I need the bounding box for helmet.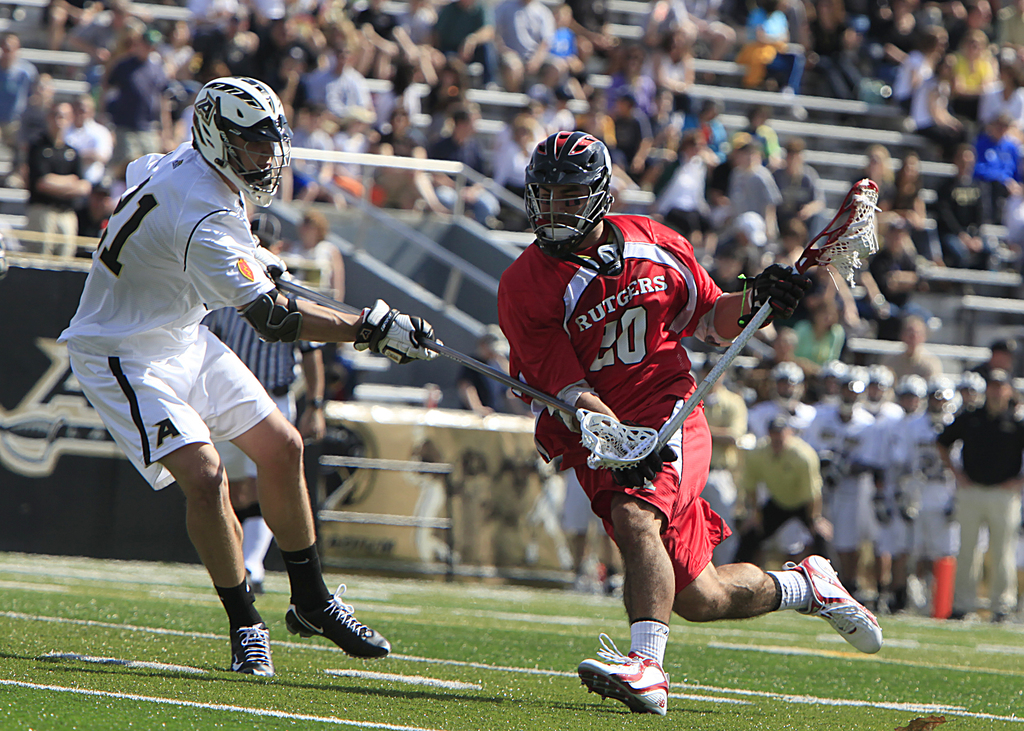
Here it is: box=[522, 118, 628, 258].
